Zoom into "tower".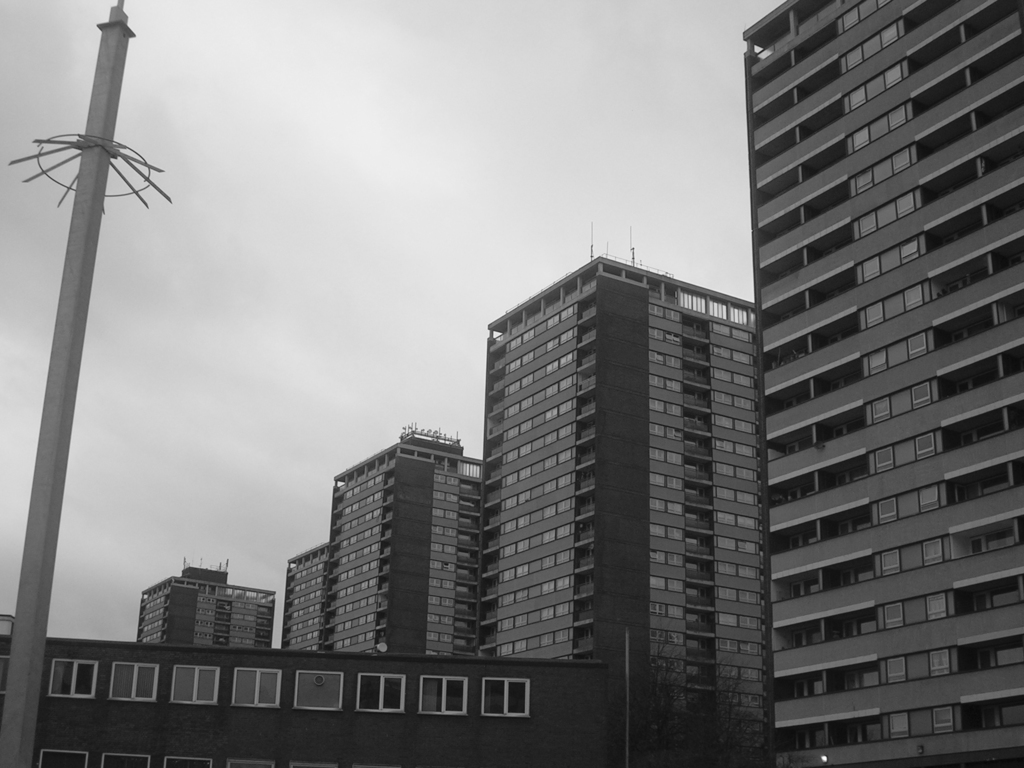
Zoom target: rect(8, 0, 170, 761).
